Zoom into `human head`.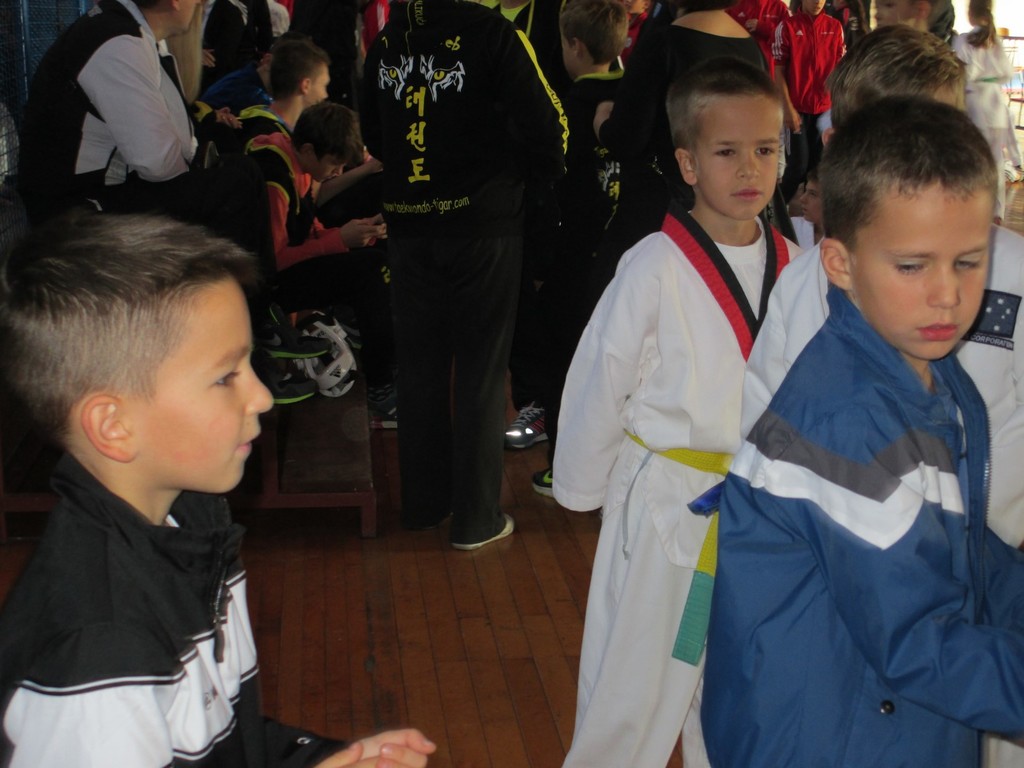
Zoom target: x1=285 y1=104 x2=365 y2=184.
